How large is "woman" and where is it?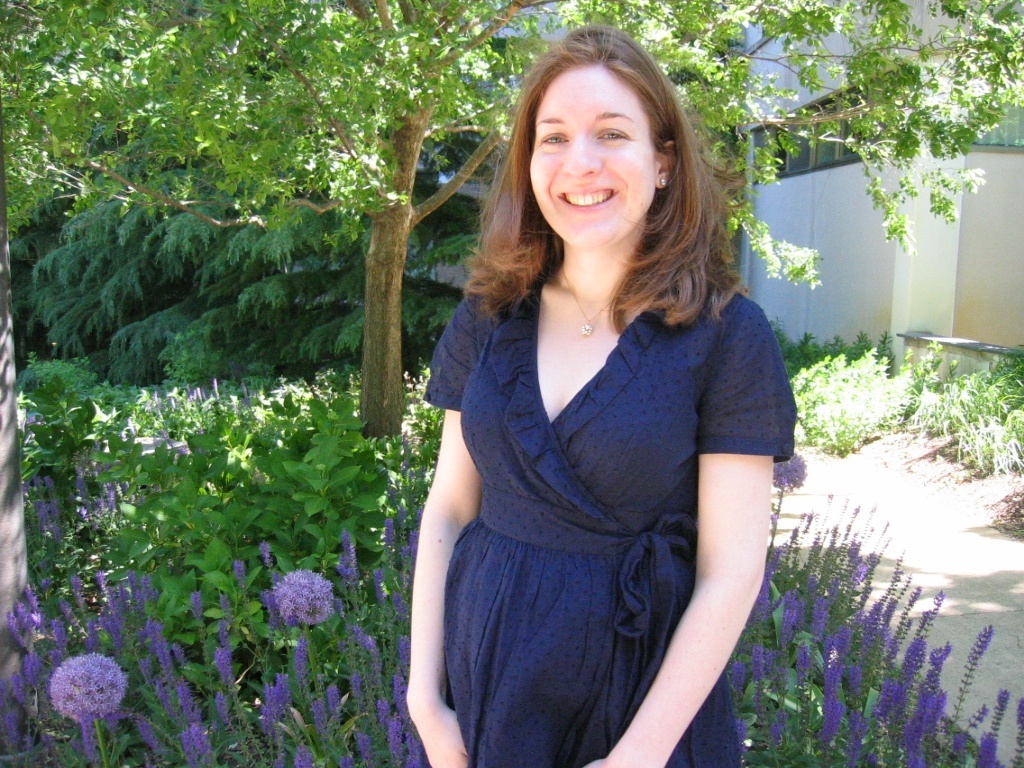
Bounding box: x1=403, y1=17, x2=805, y2=767.
